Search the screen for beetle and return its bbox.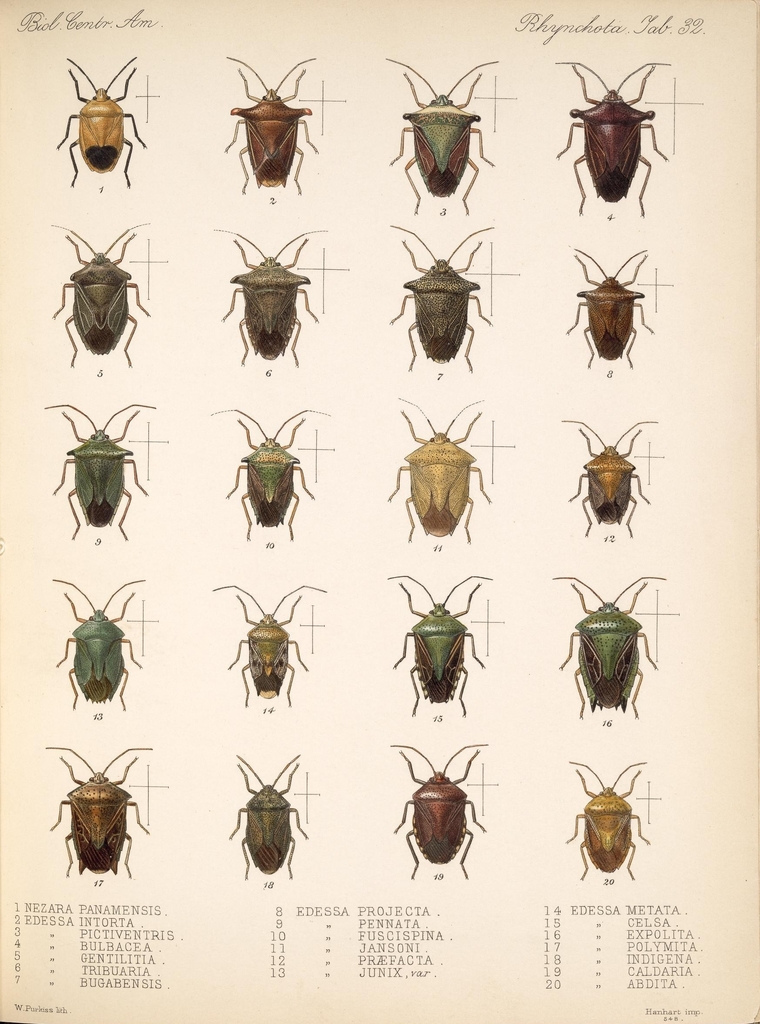
Found: <region>236, 225, 321, 365</region>.
